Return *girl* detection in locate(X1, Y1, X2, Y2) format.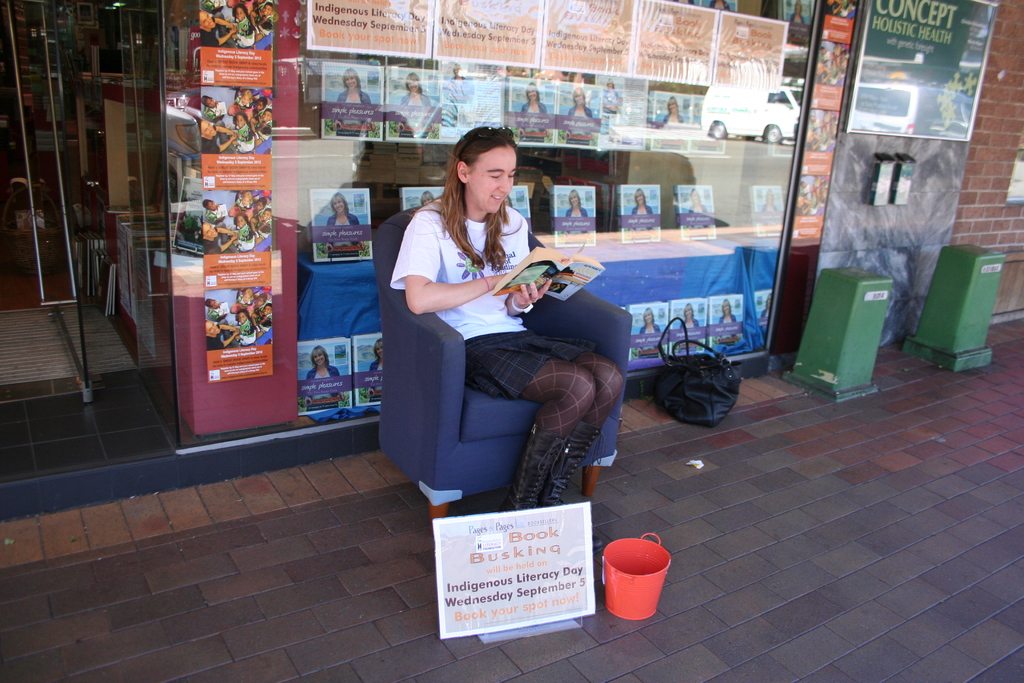
locate(759, 293, 772, 331).
